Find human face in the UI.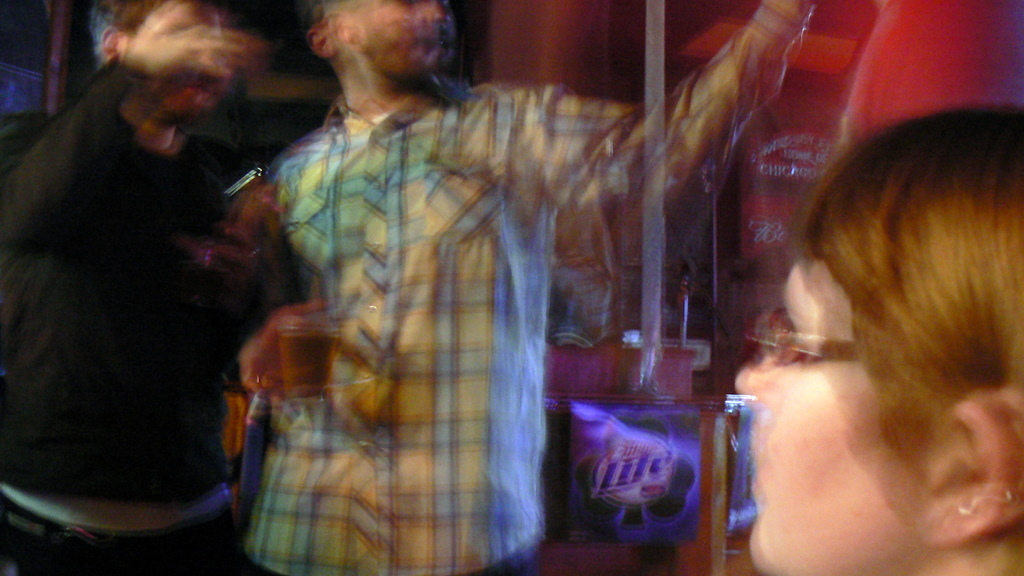
UI element at locate(736, 260, 936, 575).
